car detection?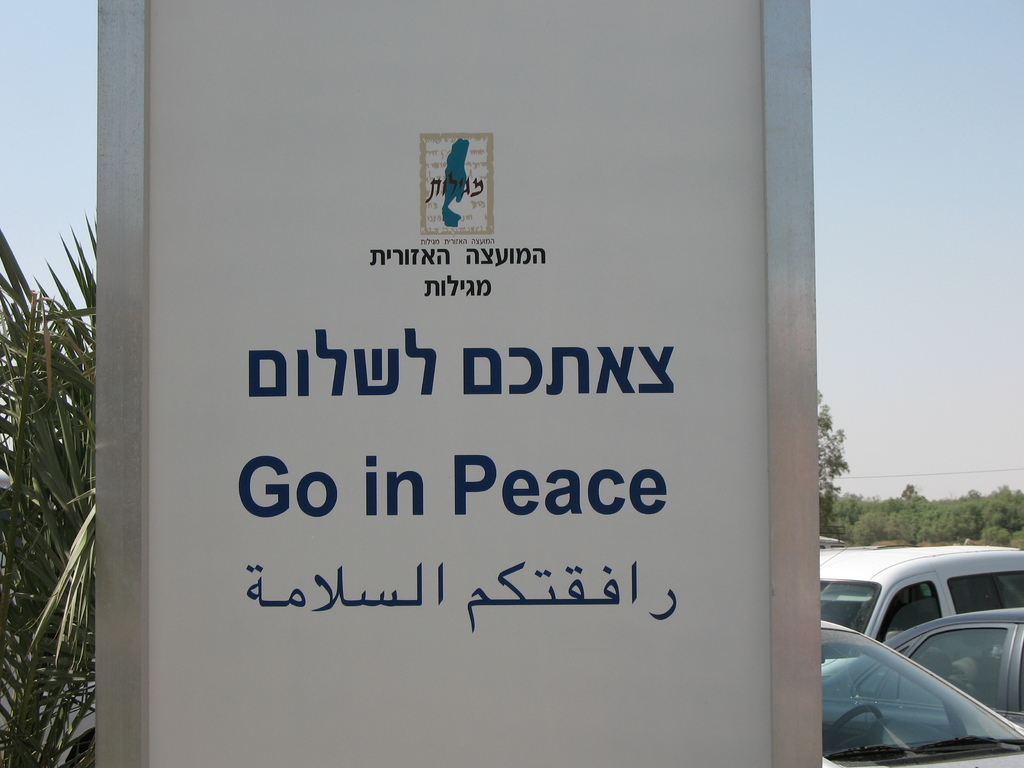
locate(822, 604, 1023, 721)
